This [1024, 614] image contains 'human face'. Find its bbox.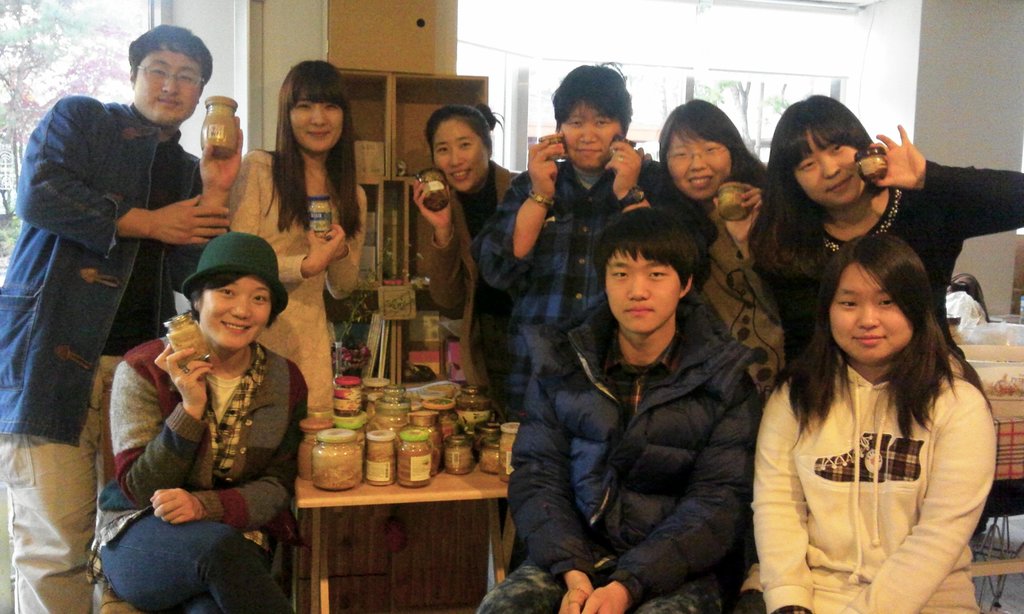
<box>559,91,618,168</box>.
